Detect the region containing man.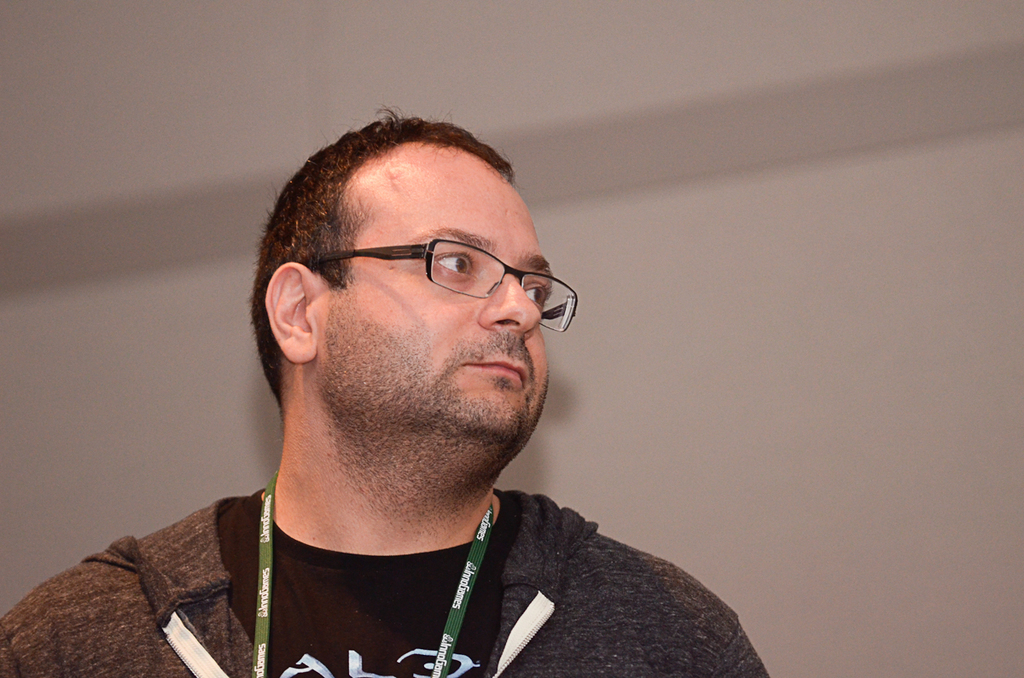
<box>0,107,774,677</box>.
